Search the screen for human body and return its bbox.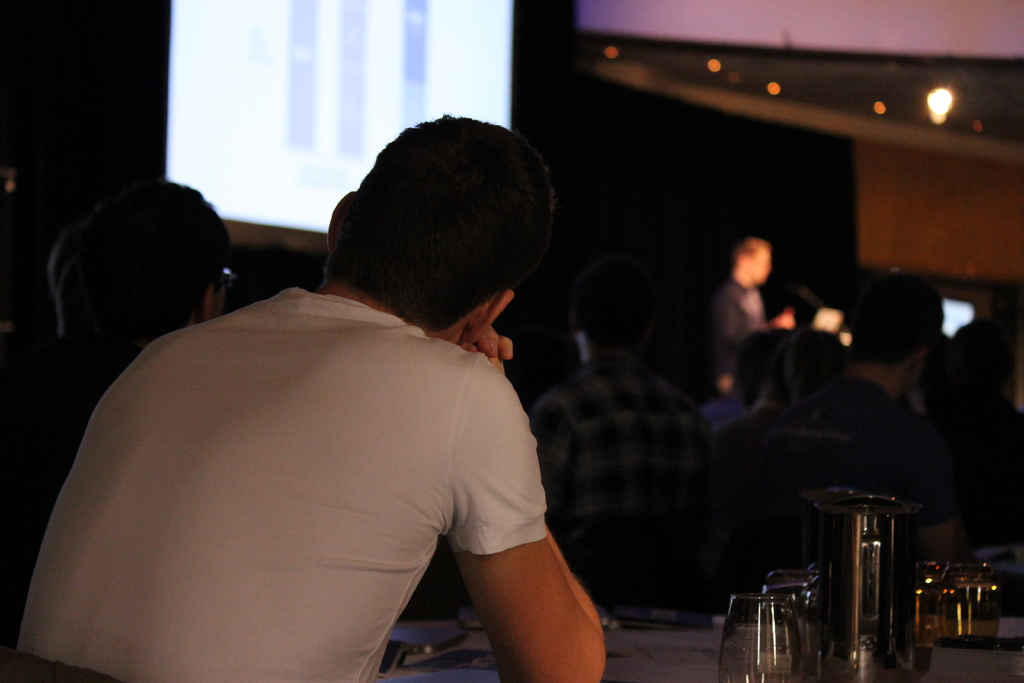
Found: x1=708 y1=279 x2=797 y2=393.
